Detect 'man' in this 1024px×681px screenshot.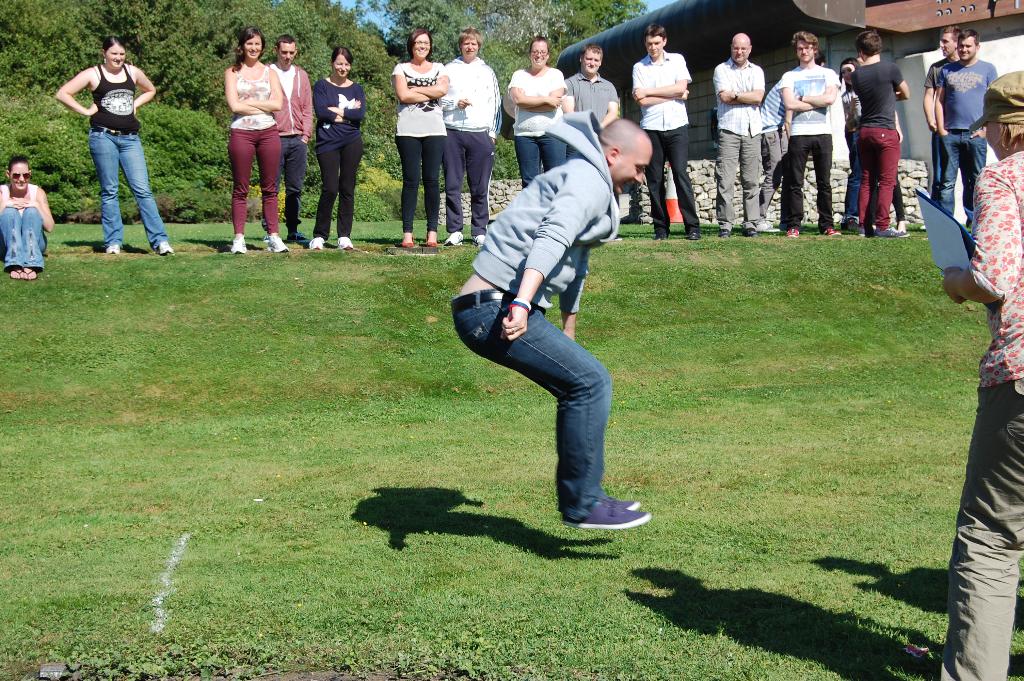
Detection: {"left": 781, "top": 35, "right": 841, "bottom": 241}.
